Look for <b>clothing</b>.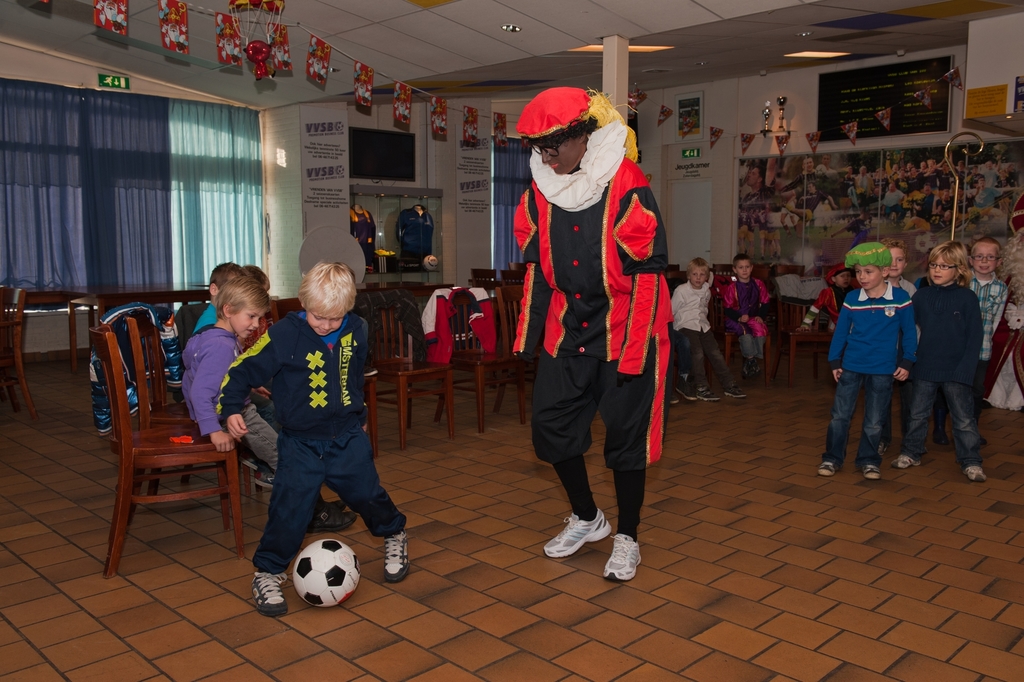
Found: <bbox>968, 277, 1004, 380</bbox>.
